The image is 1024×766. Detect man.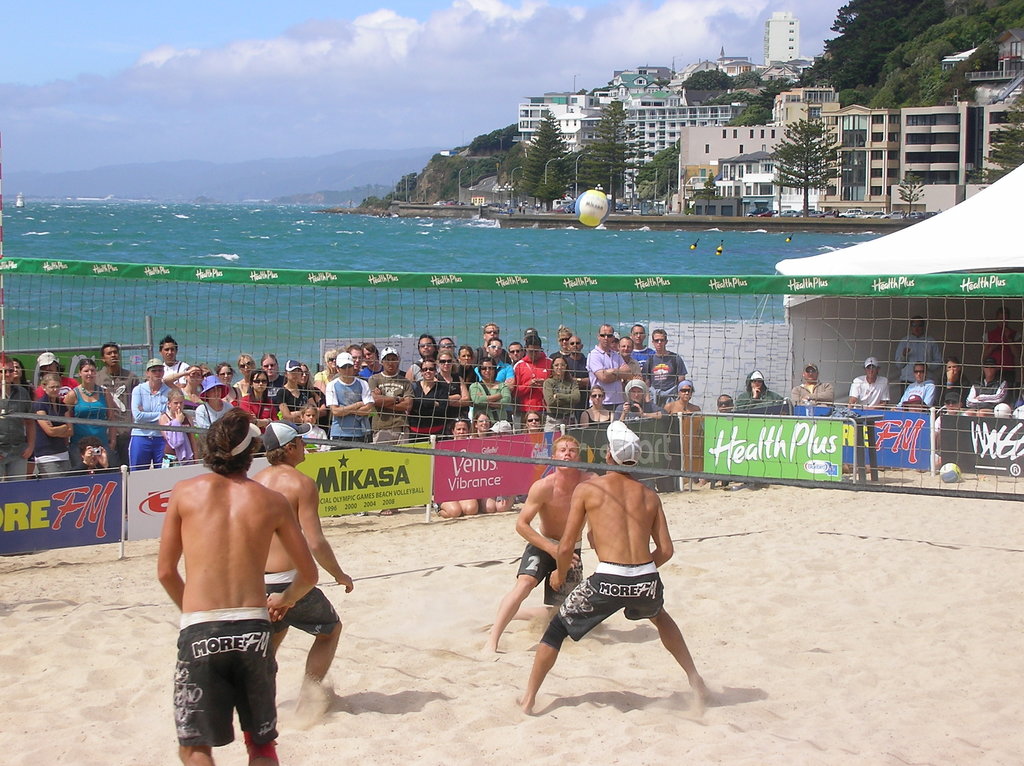
Detection: <bbox>367, 343, 412, 440</bbox>.
